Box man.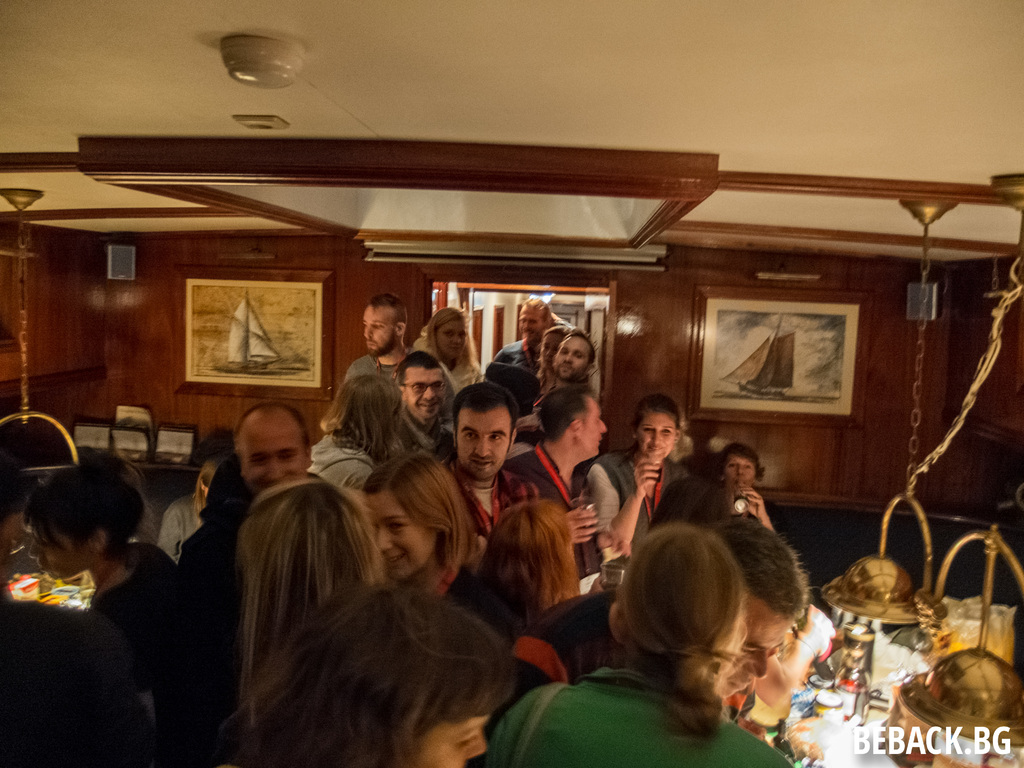
<region>481, 301, 588, 415</region>.
